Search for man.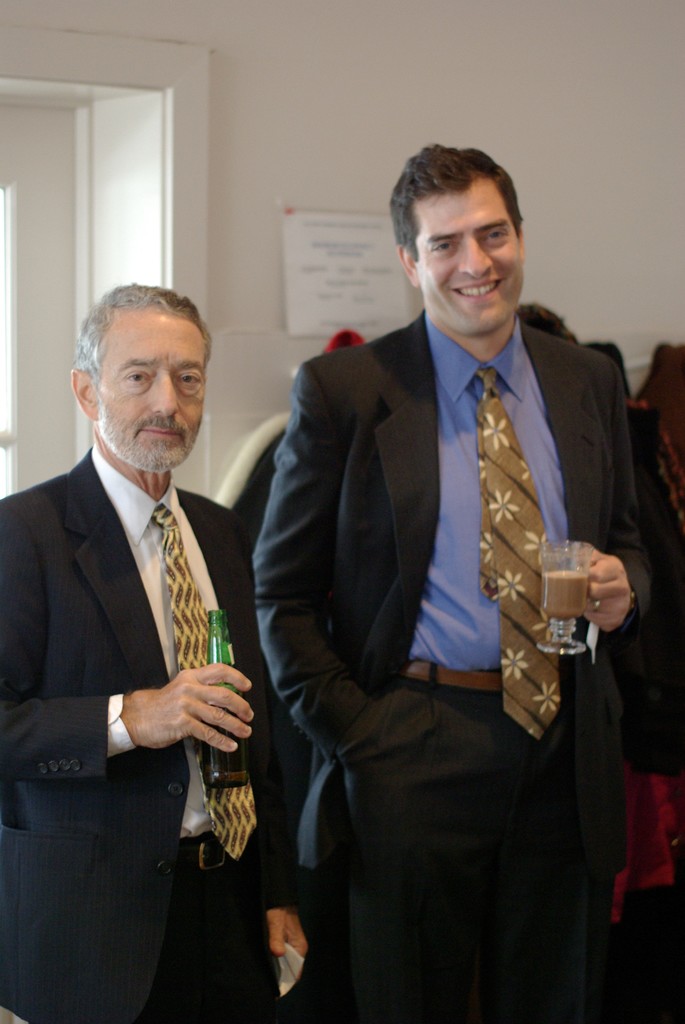
Found at Rect(255, 141, 636, 1023).
